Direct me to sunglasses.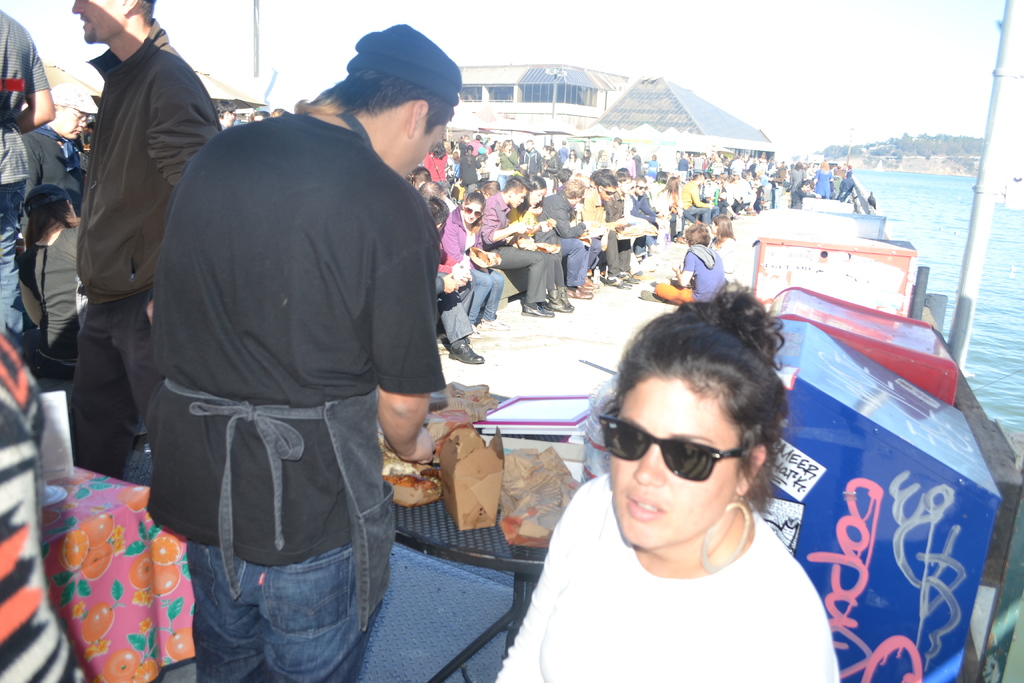
Direction: bbox=[598, 407, 743, 484].
